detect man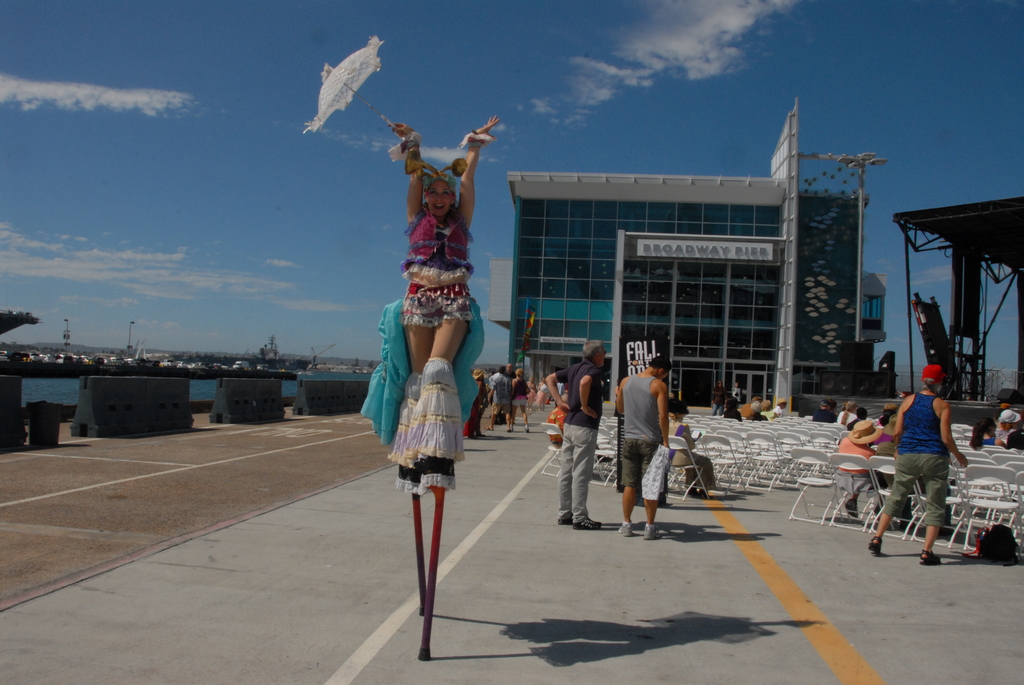
547/341/609/528
